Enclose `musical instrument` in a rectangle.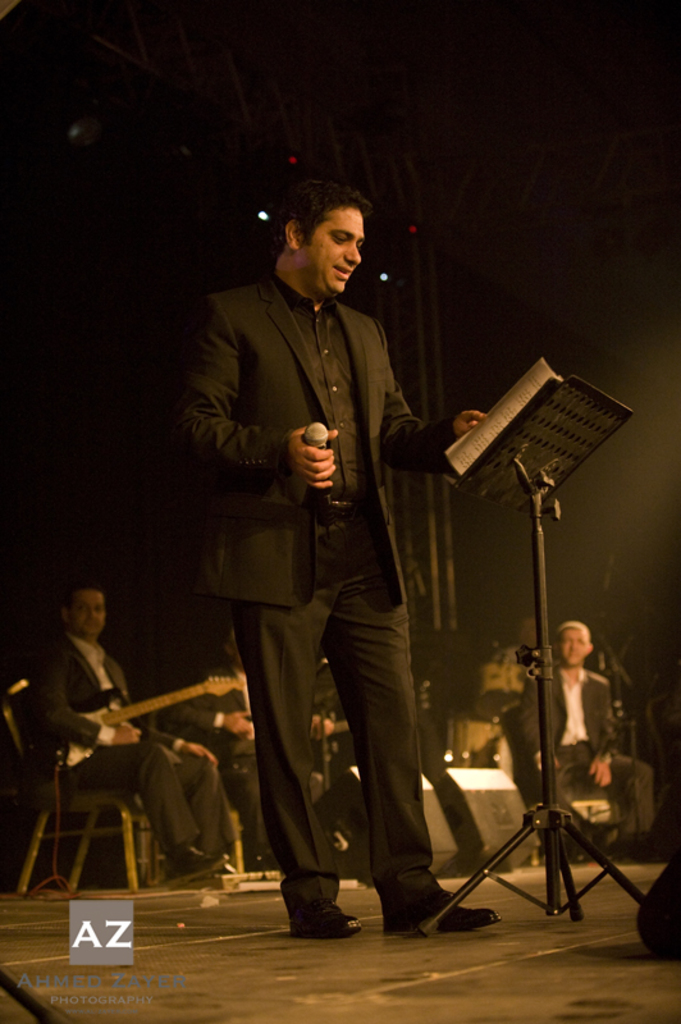
l=49, t=672, r=253, b=771.
